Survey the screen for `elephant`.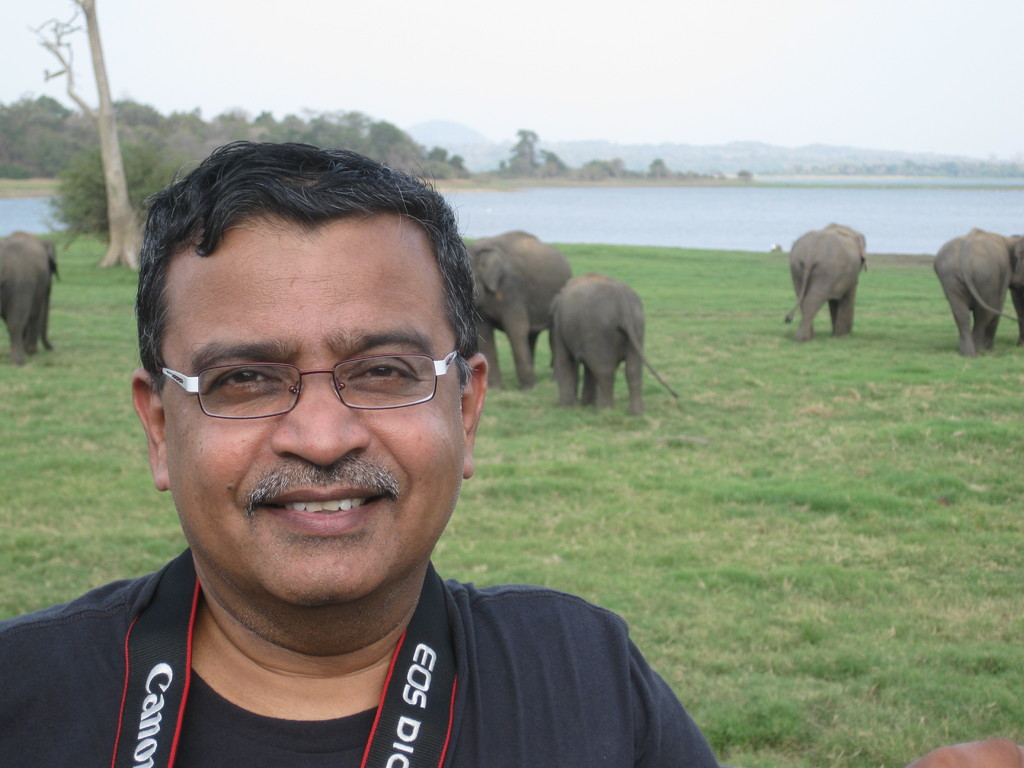
Survey found: left=0, top=227, right=61, bottom=365.
